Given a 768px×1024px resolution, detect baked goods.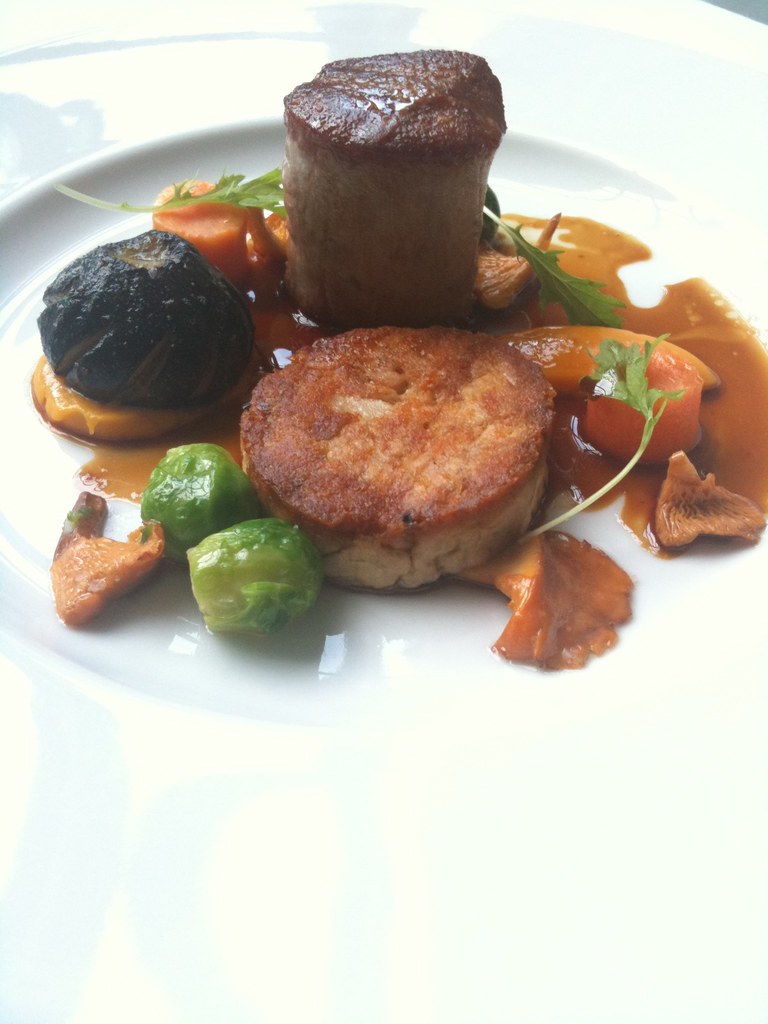
234/323/558/594.
